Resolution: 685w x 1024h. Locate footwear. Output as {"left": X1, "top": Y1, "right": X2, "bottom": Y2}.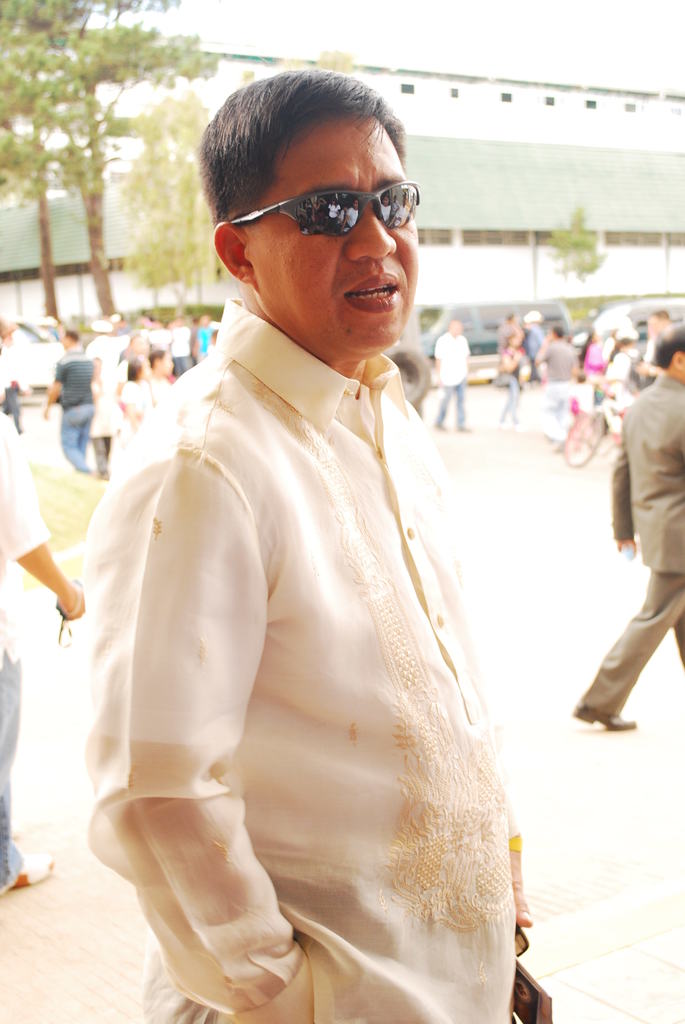
{"left": 12, "top": 860, "right": 56, "bottom": 886}.
